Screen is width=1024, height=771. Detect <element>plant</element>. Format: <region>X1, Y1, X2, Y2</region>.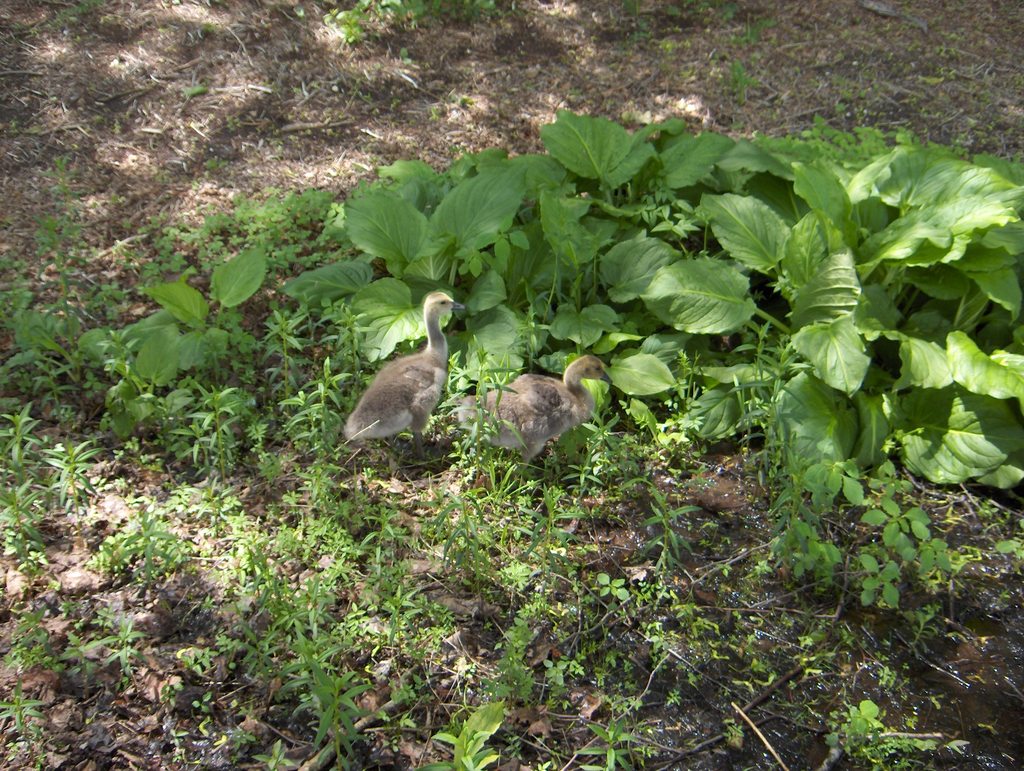
<region>235, 537, 337, 703</region>.
